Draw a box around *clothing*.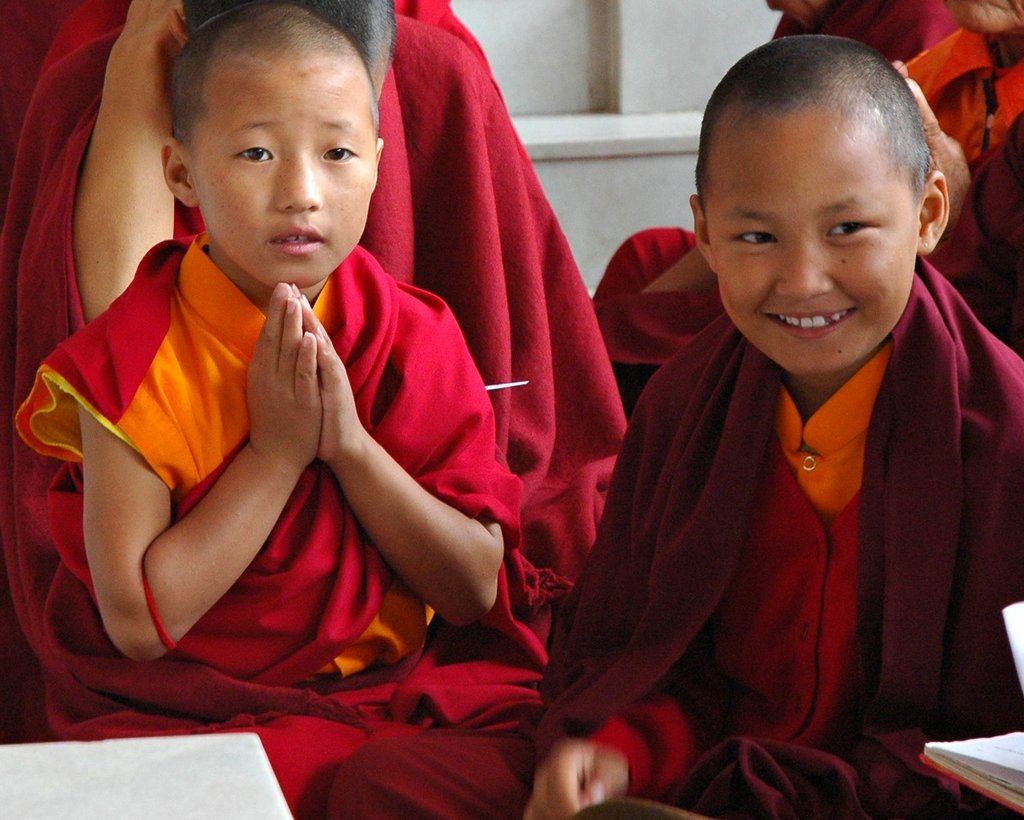
box=[935, 115, 1023, 356].
